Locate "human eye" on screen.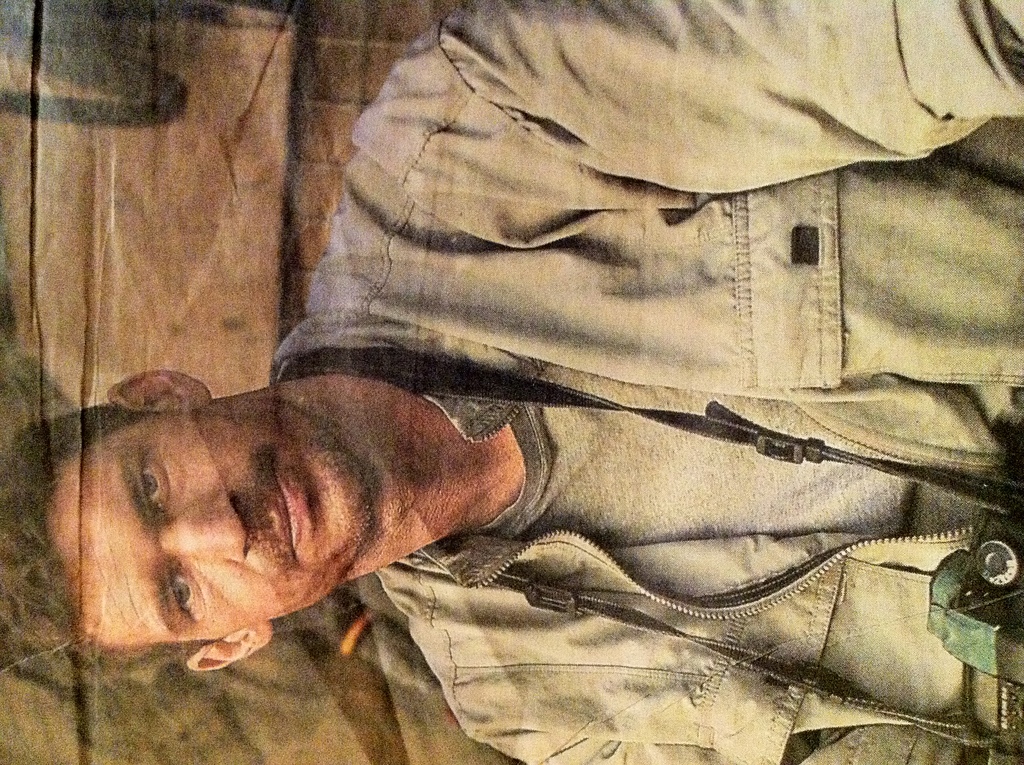
On screen at 163:561:204:623.
